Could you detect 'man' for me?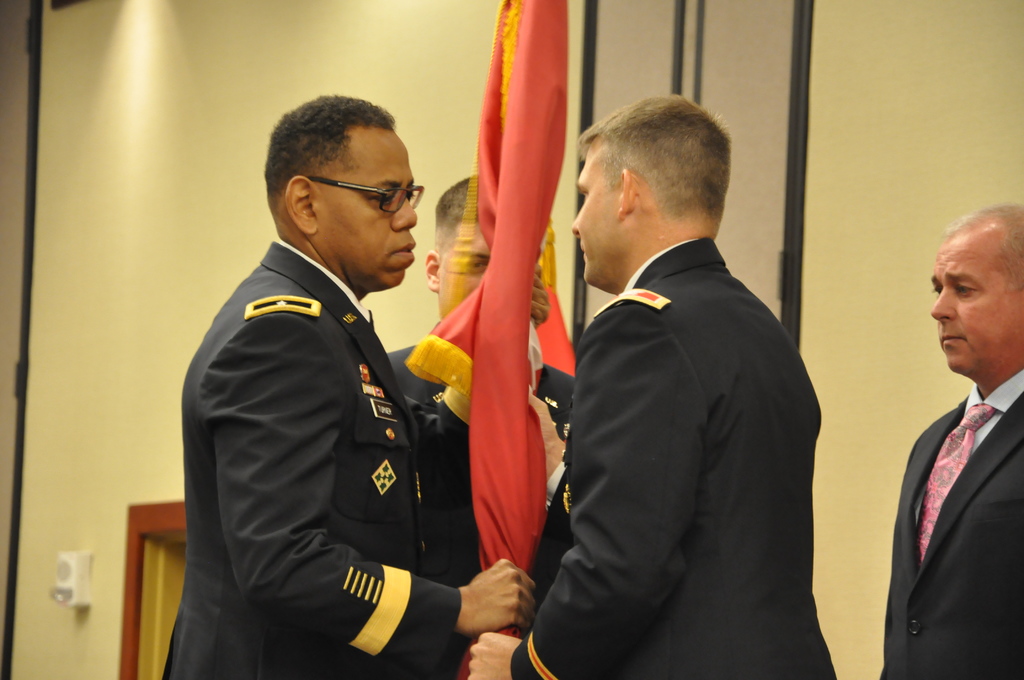
Detection result: left=881, top=204, right=1023, bottom=679.
